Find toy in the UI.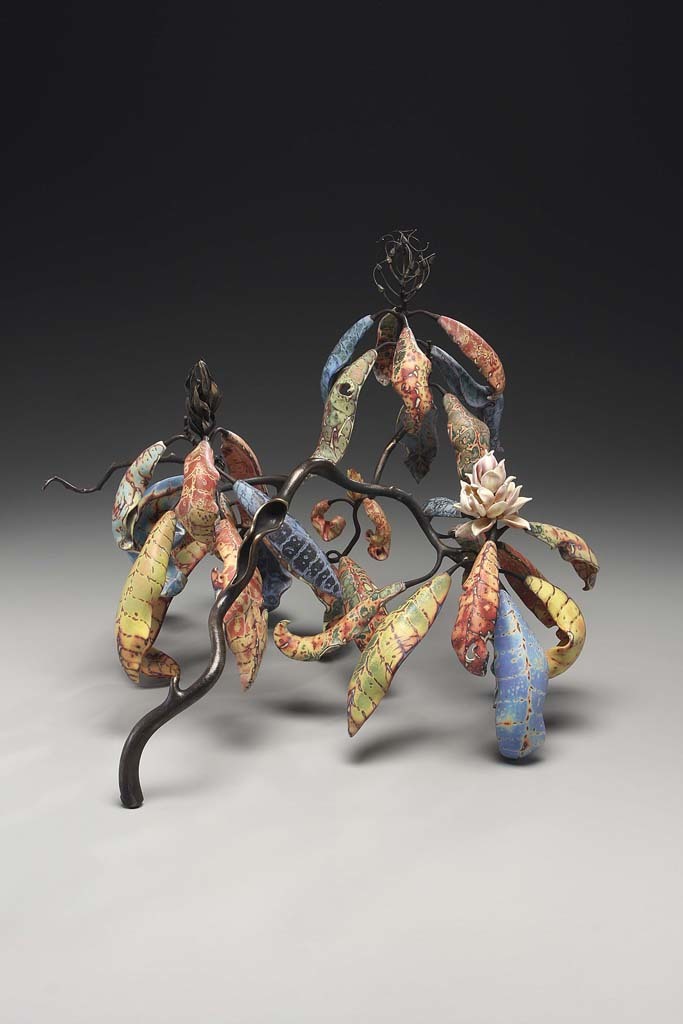
UI element at select_region(36, 229, 600, 810).
